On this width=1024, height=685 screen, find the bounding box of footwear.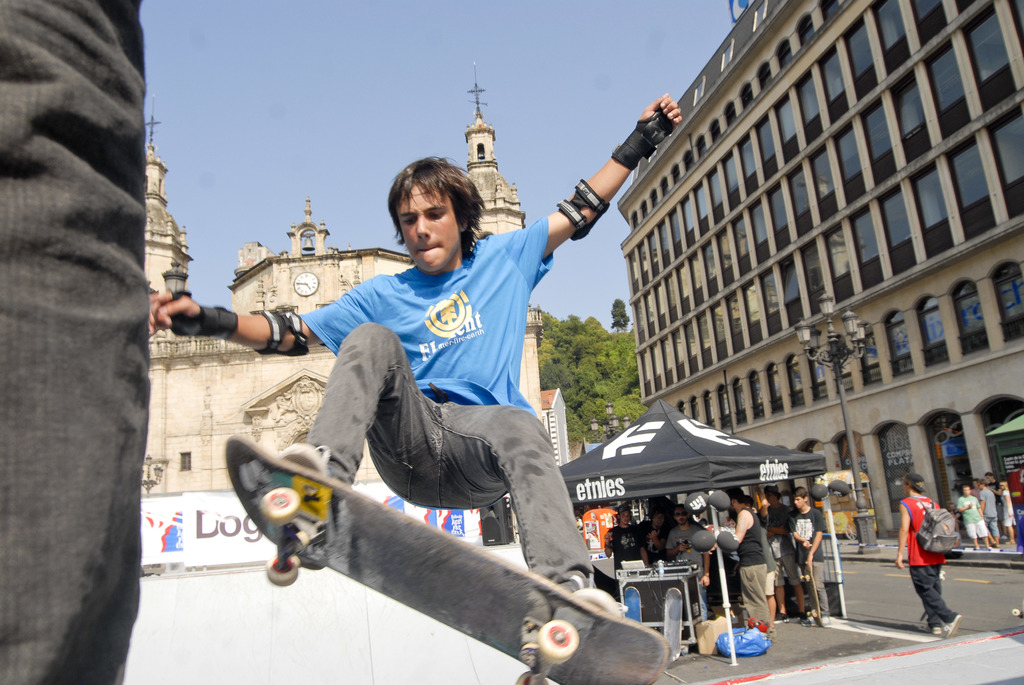
Bounding box: box=[278, 441, 333, 478].
